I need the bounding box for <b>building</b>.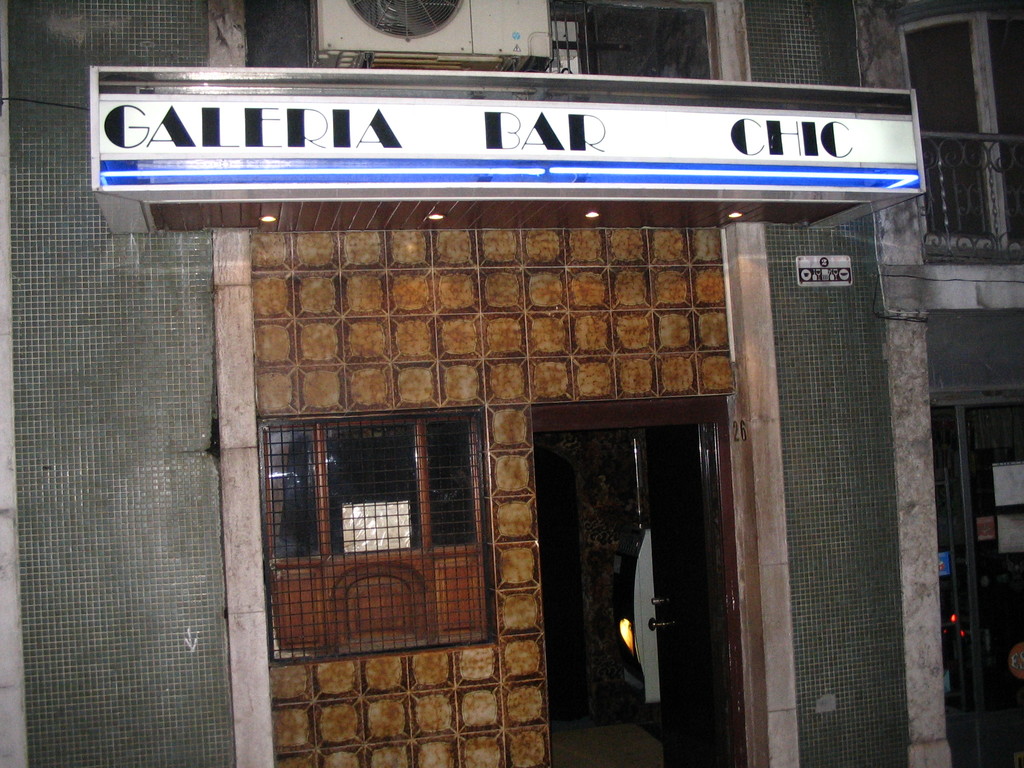
Here it is: [0,0,1023,767].
